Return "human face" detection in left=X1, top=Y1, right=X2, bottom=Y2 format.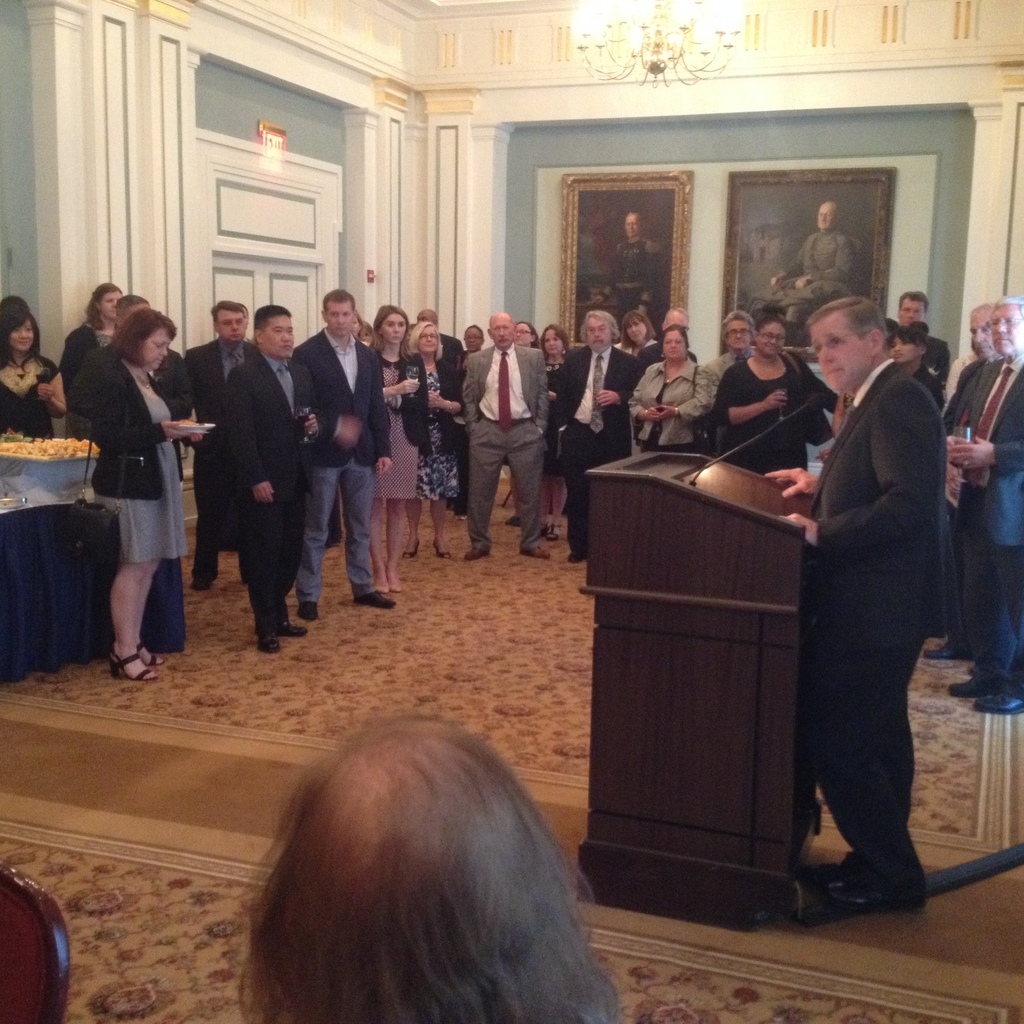
left=627, top=319, right=648, bottom=340.
